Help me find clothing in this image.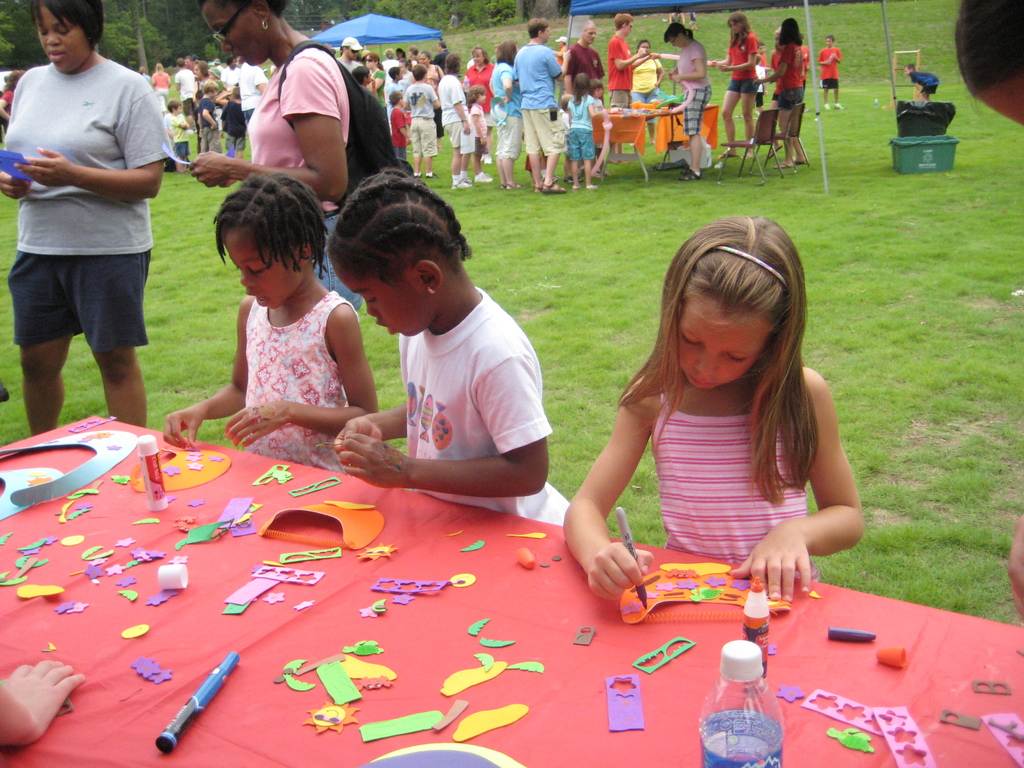
Found it: l=673, t=37, r=712, b=142.
